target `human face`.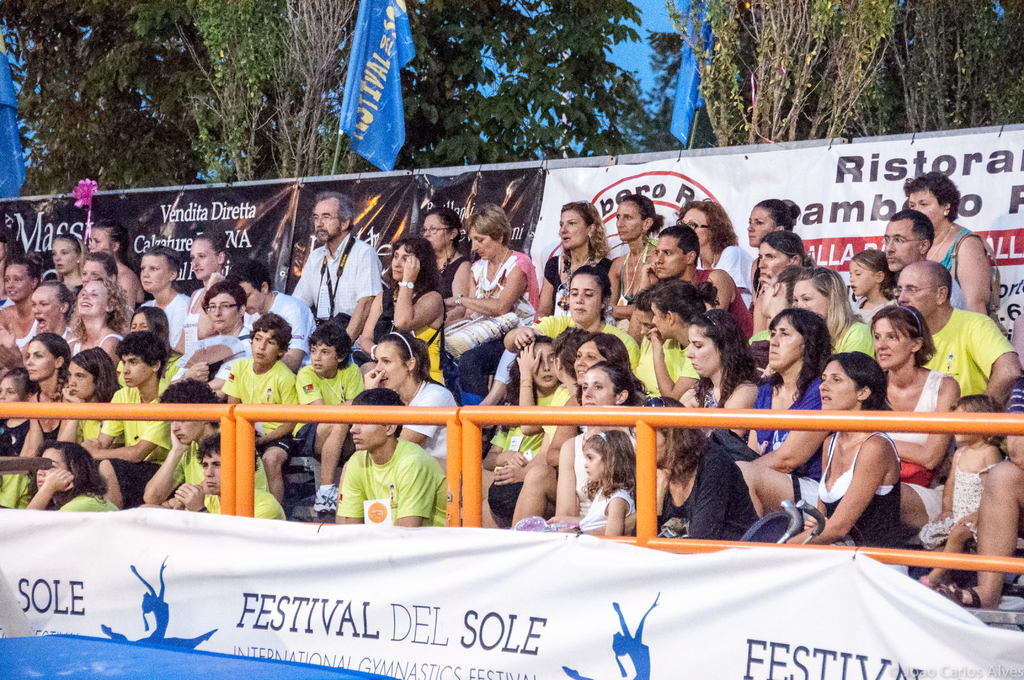
Target region: select_region(685, 325, 719, 374).
